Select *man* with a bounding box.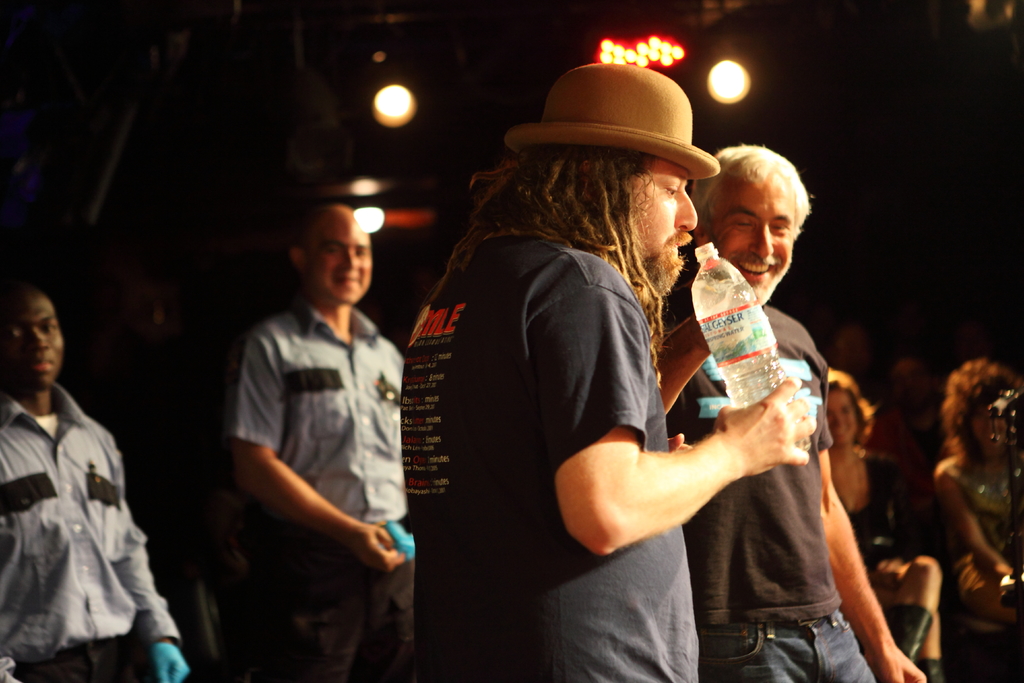
653, 147, 930, 682.
